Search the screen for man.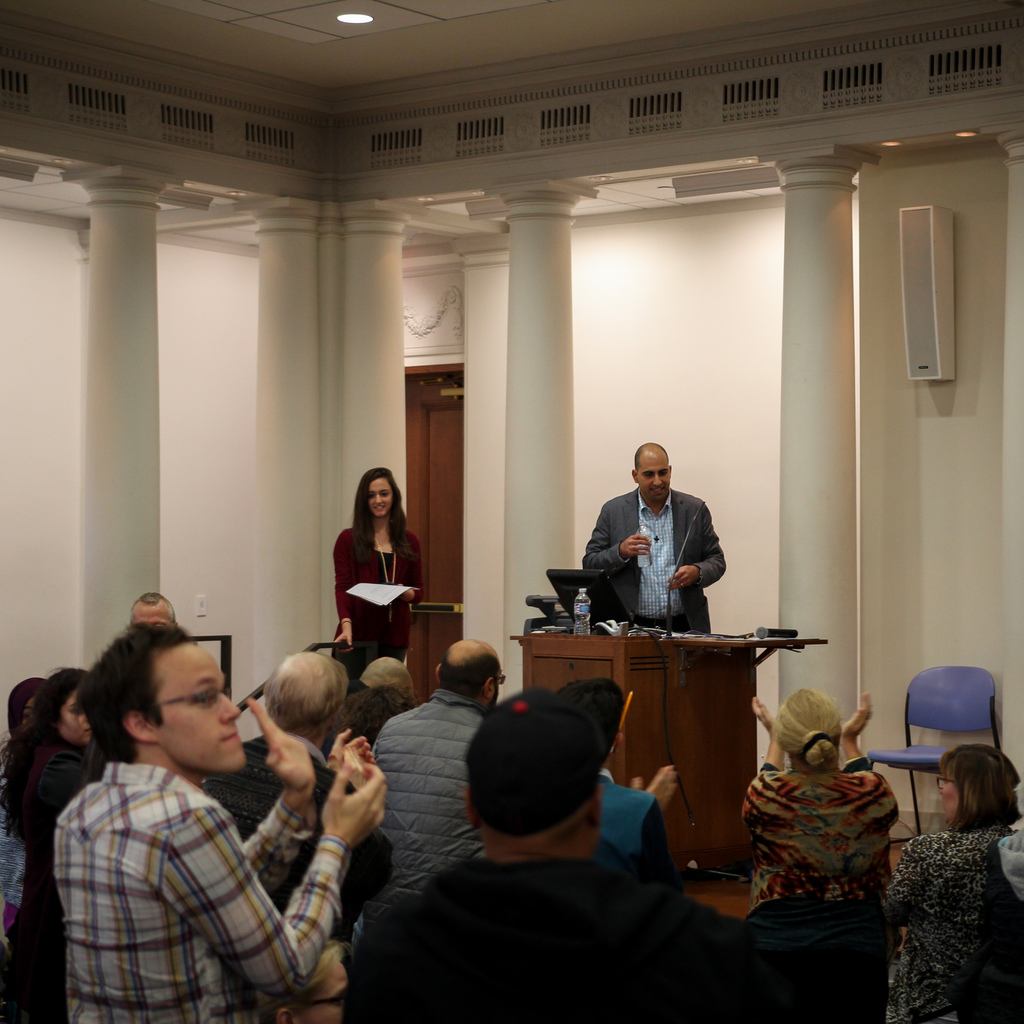
Found at 223:641:391:979.
